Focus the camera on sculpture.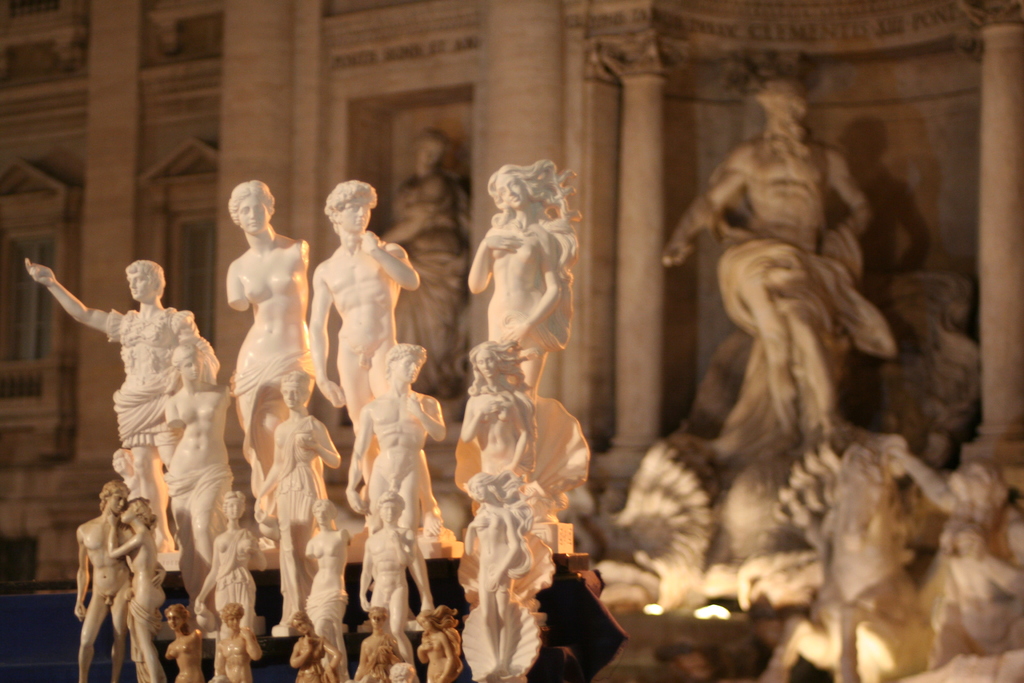
Focus region: locate(453, 334, 569, 519).
